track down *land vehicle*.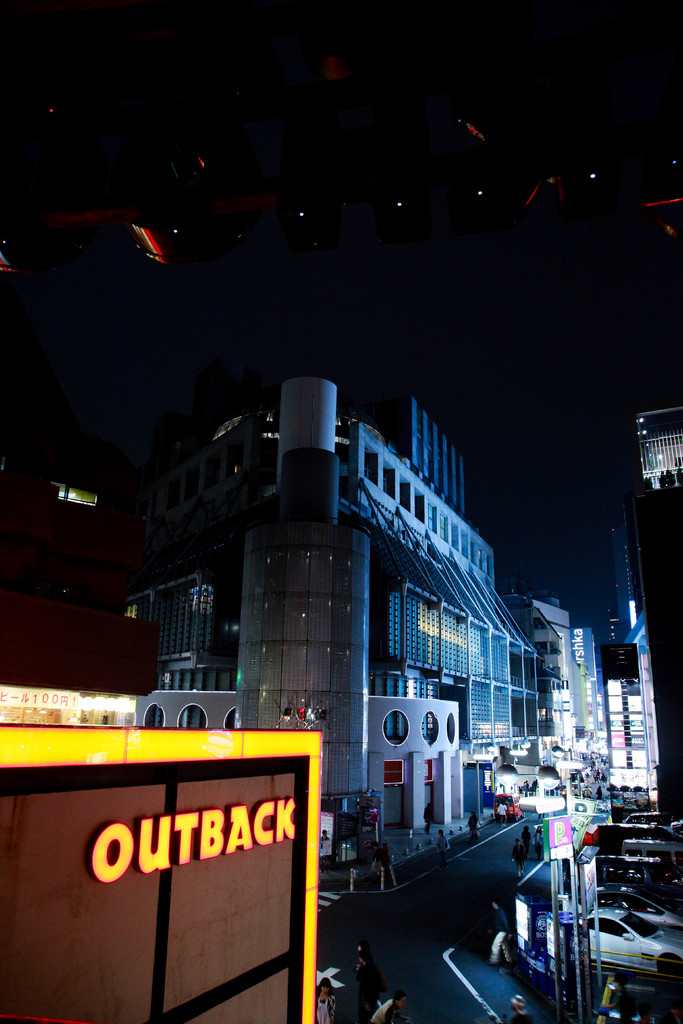
Tracked to {"left": 593, "top": 855, "right": 682, "bottom": 904}.
